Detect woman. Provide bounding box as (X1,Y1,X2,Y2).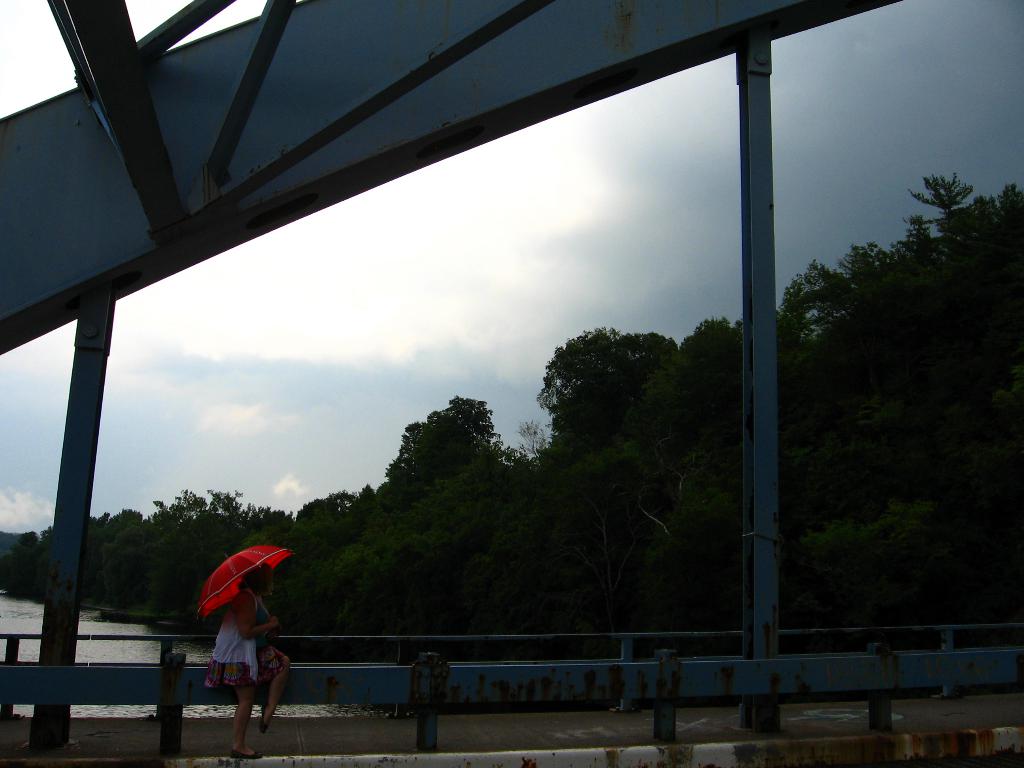
(188,556,293,746).
